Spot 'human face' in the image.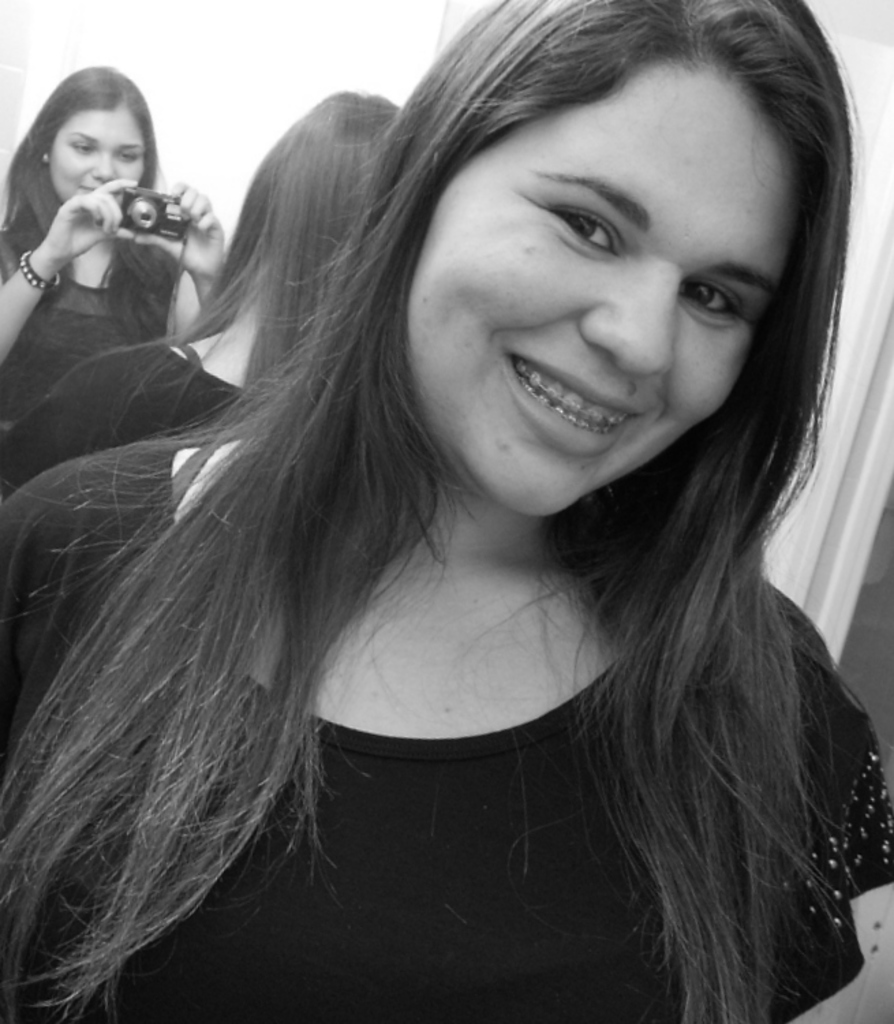
'human face' found at locate(405, 60, 809, 522).
